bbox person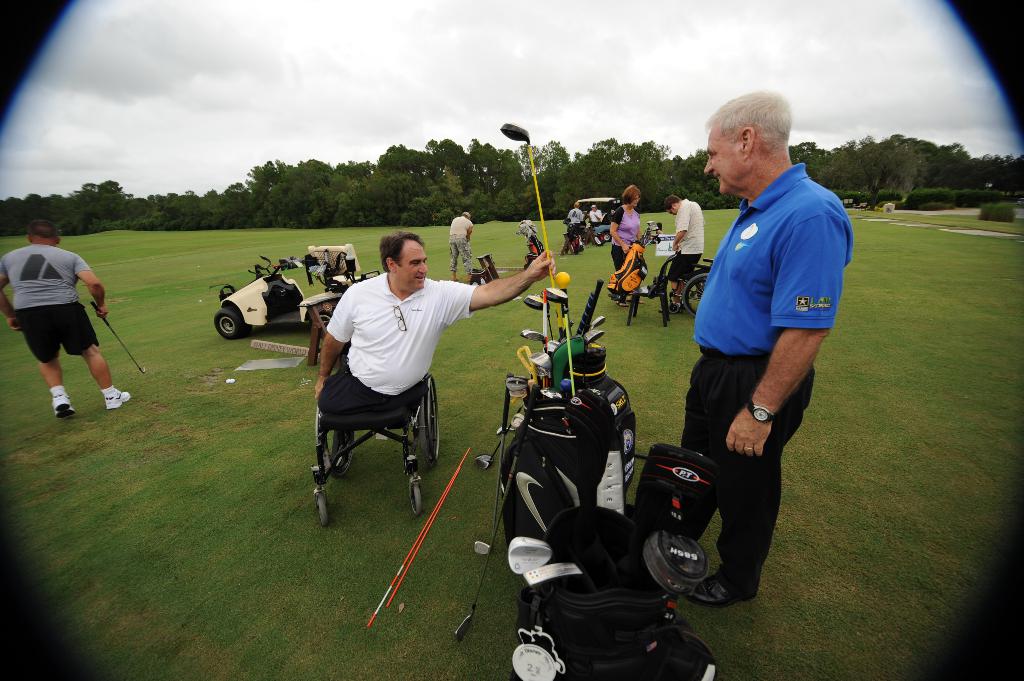
(left=1, top=213, right=131, bottom=417)
